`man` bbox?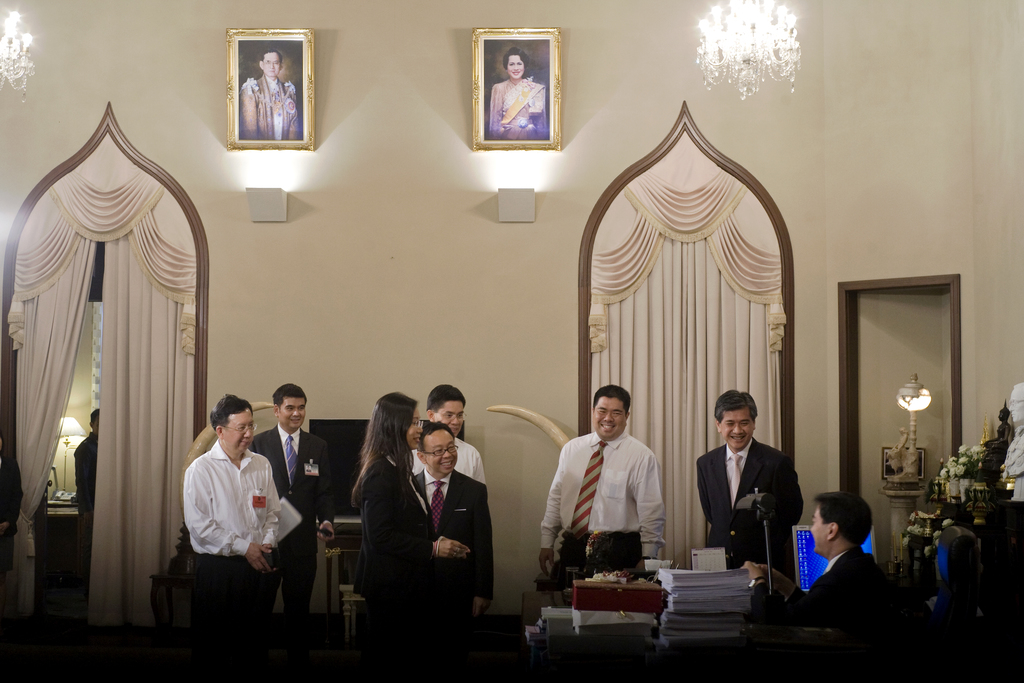
252,381,337,641
